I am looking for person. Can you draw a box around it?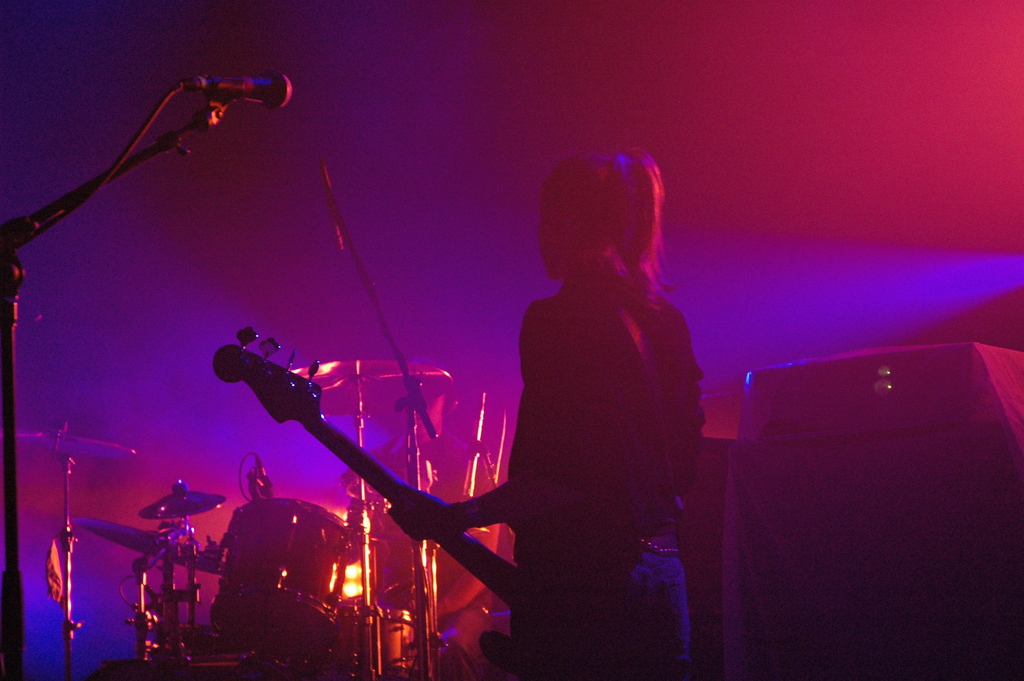
Sure, the bounding box is left=478, top=125, right=733, bottom=671.
